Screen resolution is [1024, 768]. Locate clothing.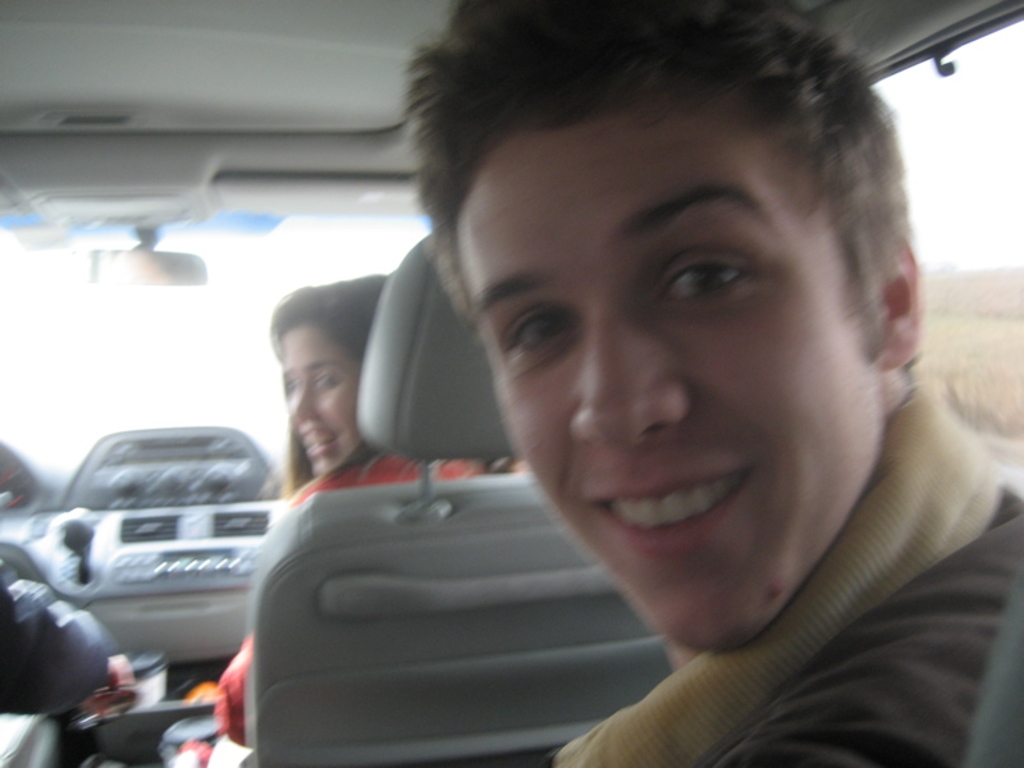
(550,376,1023,767).
